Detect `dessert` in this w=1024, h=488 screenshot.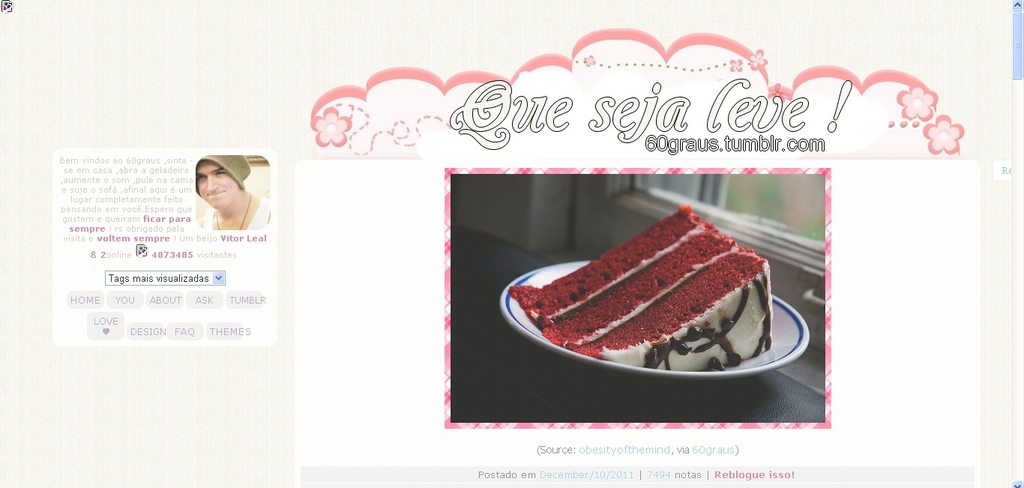
Detection: (501, 221, 792, 376).
